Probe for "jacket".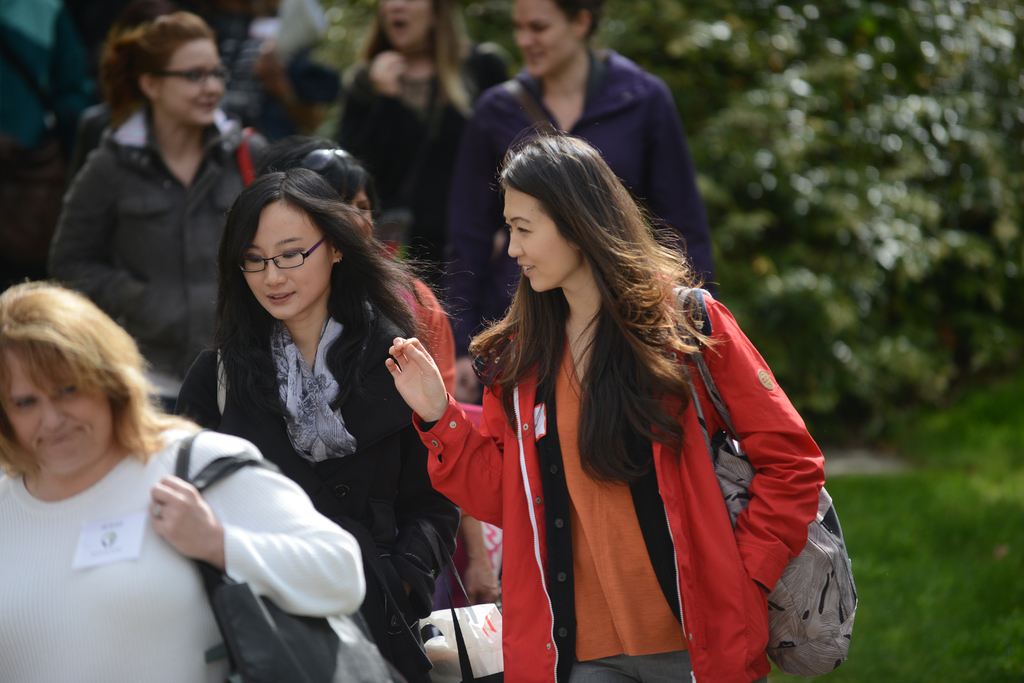
Probe result: bbox=(436, 253, 844, 672).
